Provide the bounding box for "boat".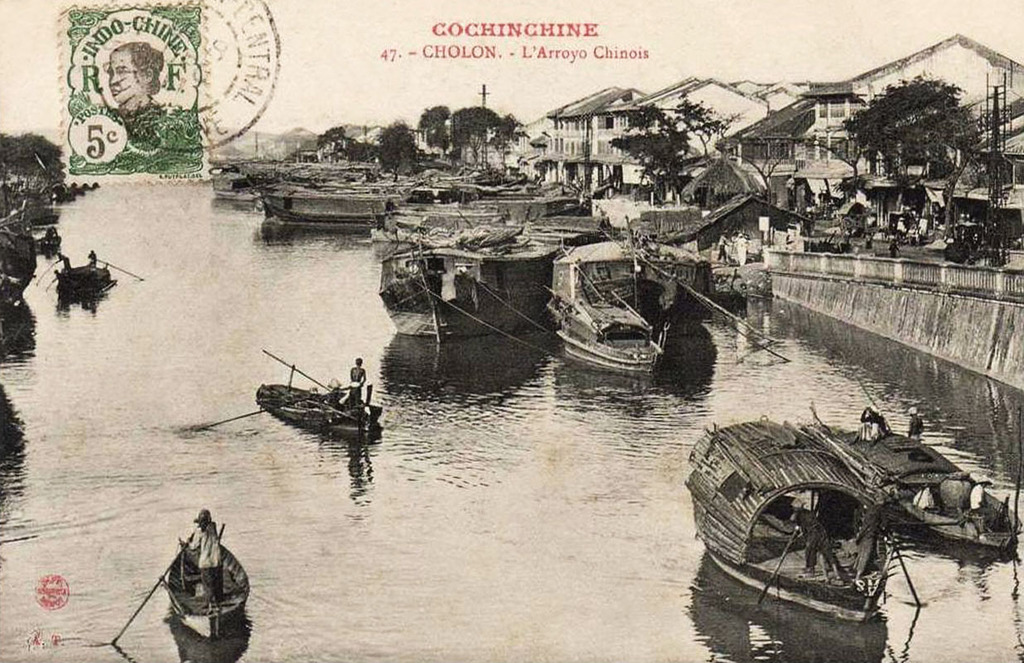
804 370 1022 558.
